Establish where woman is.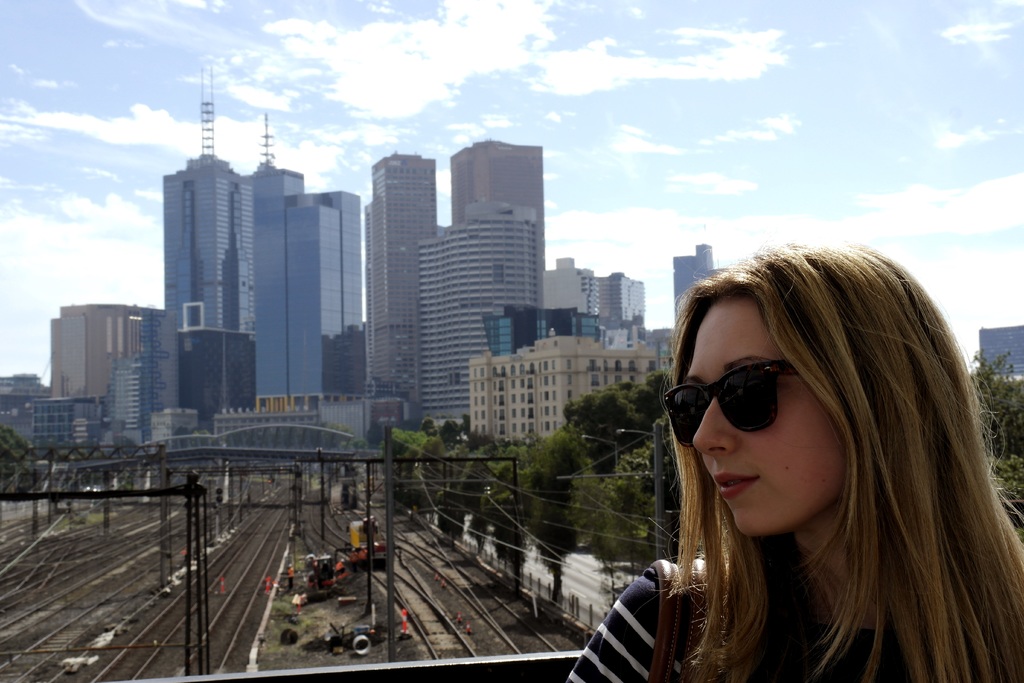
Established at l=587, t=227, r=1016, b=682.
